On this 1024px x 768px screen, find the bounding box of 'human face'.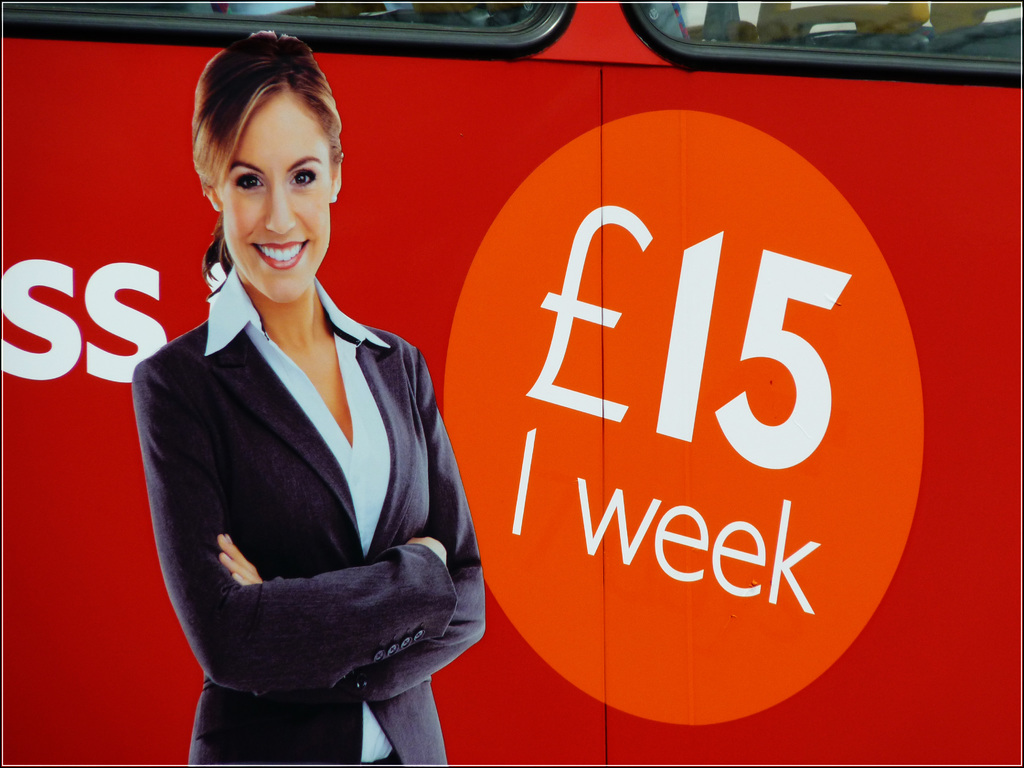
Bounding box: <box>215,90,332,304</box>.
